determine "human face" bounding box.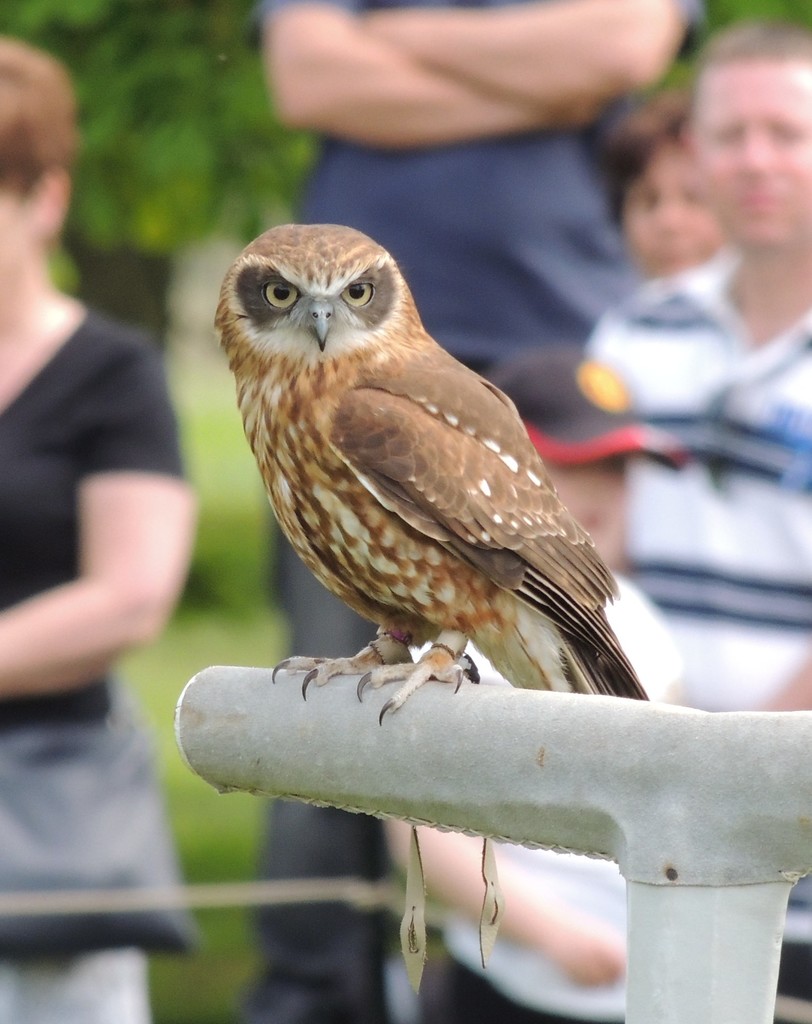
Determined: [0,181,38,286].
